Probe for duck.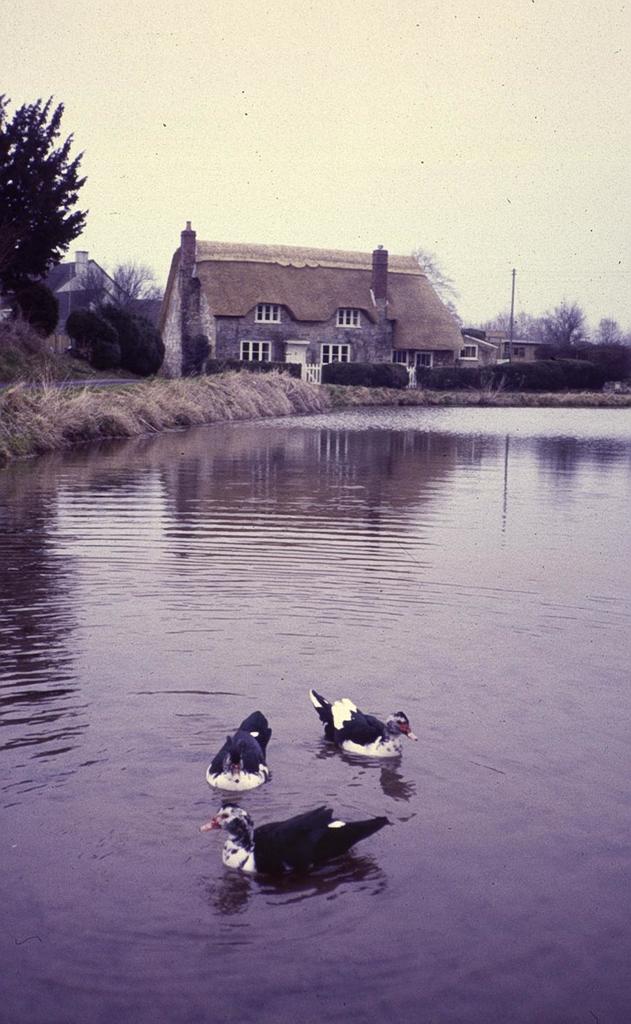
Probe result: BBox(308, 689, 414, 757).
